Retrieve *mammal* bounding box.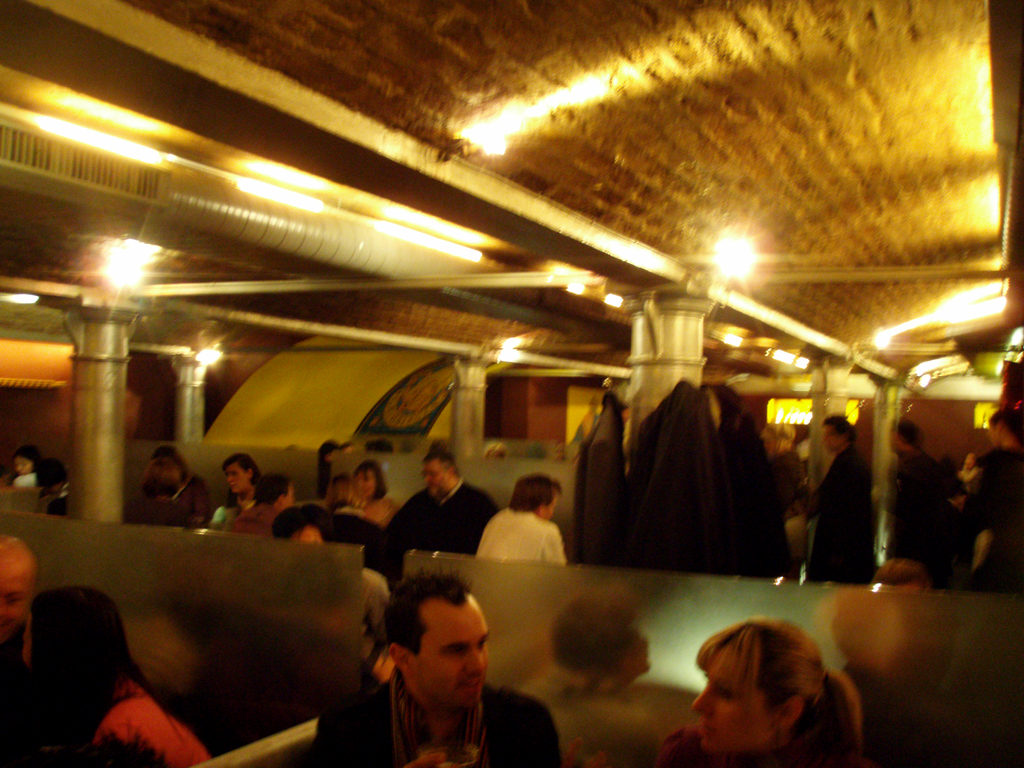
Bounding box: x1=761 y1=415 x2=810 y2=518.
